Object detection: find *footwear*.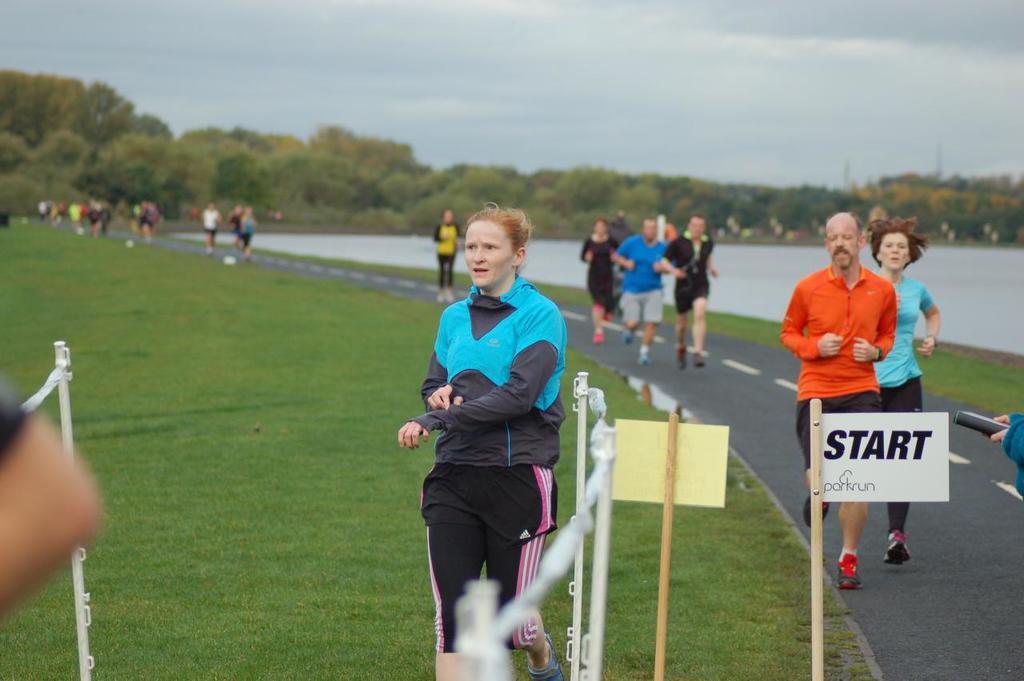
(884, 529, 911, 564).
